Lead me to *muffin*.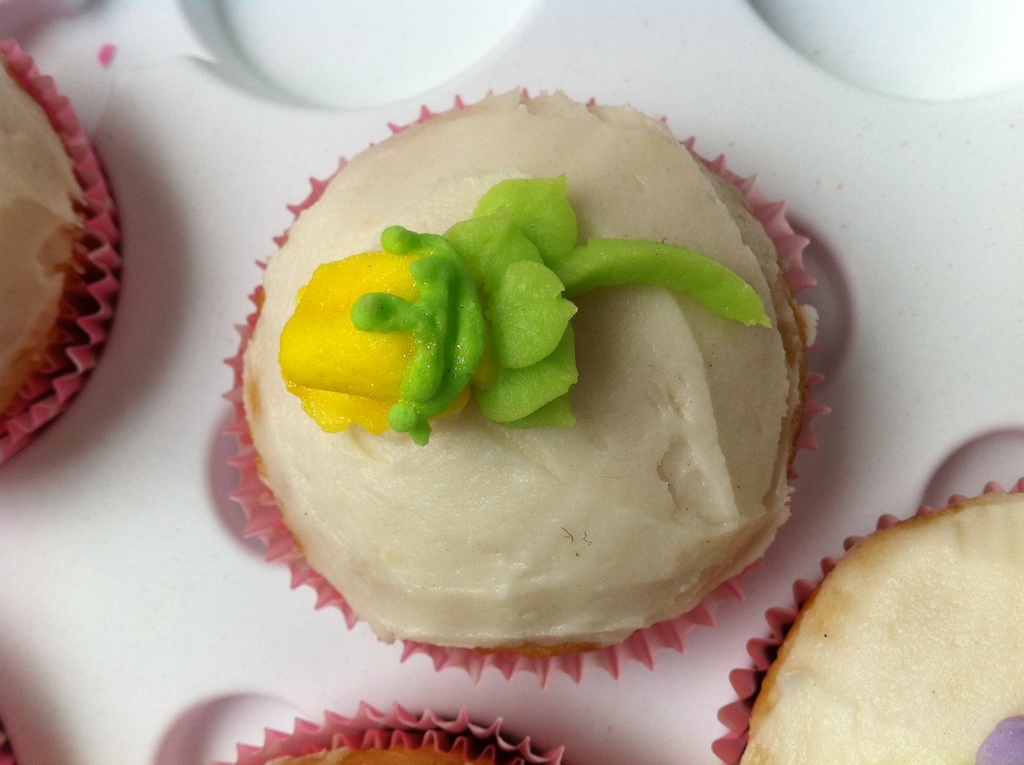
Lead to [left=0, top=32, right=120, bottom=462].
